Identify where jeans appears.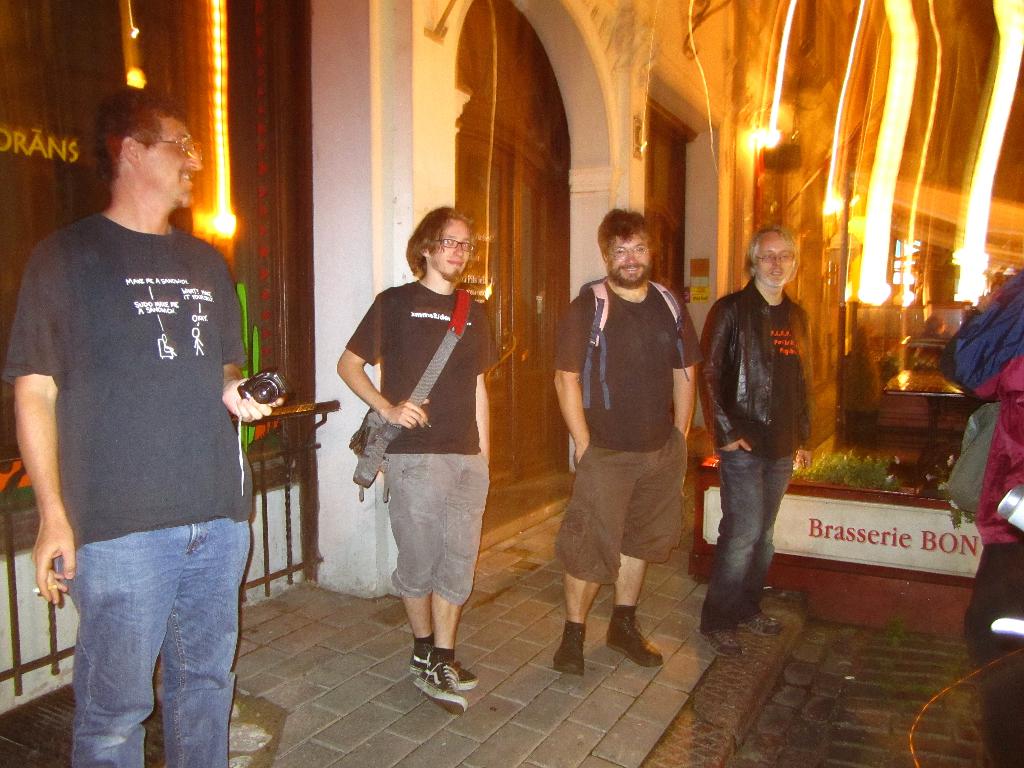
Appears at <box>700,443,791,634</box>.
